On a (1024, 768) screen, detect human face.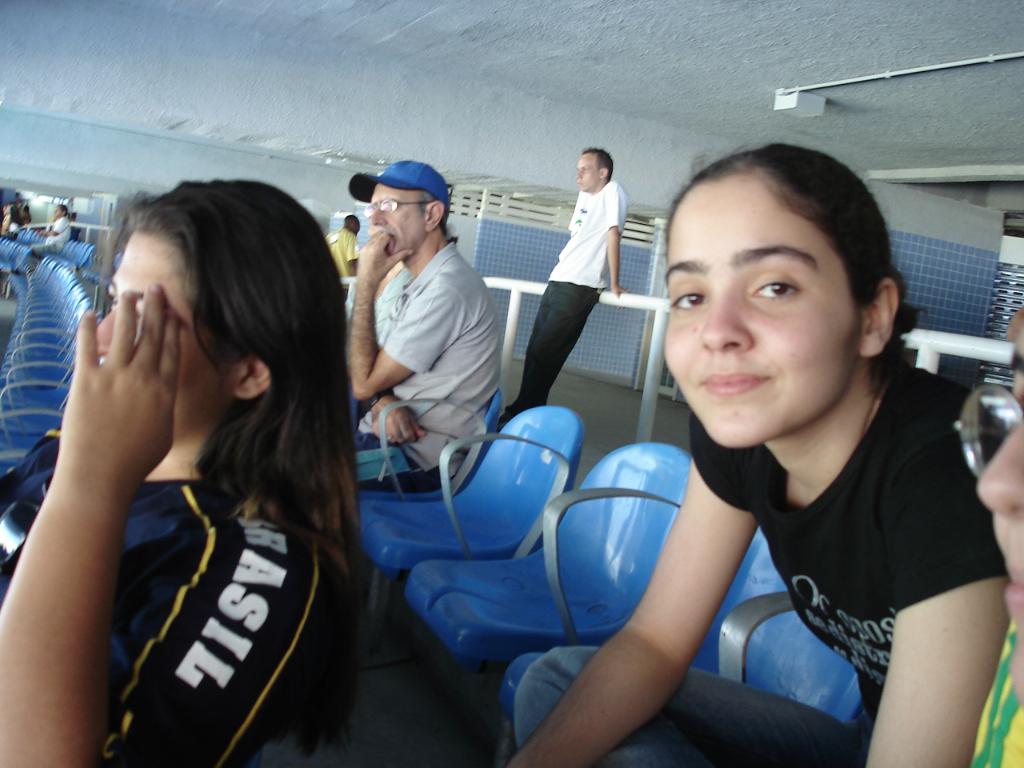
<bbox>978, 306, 1023, 698</bbox>.
